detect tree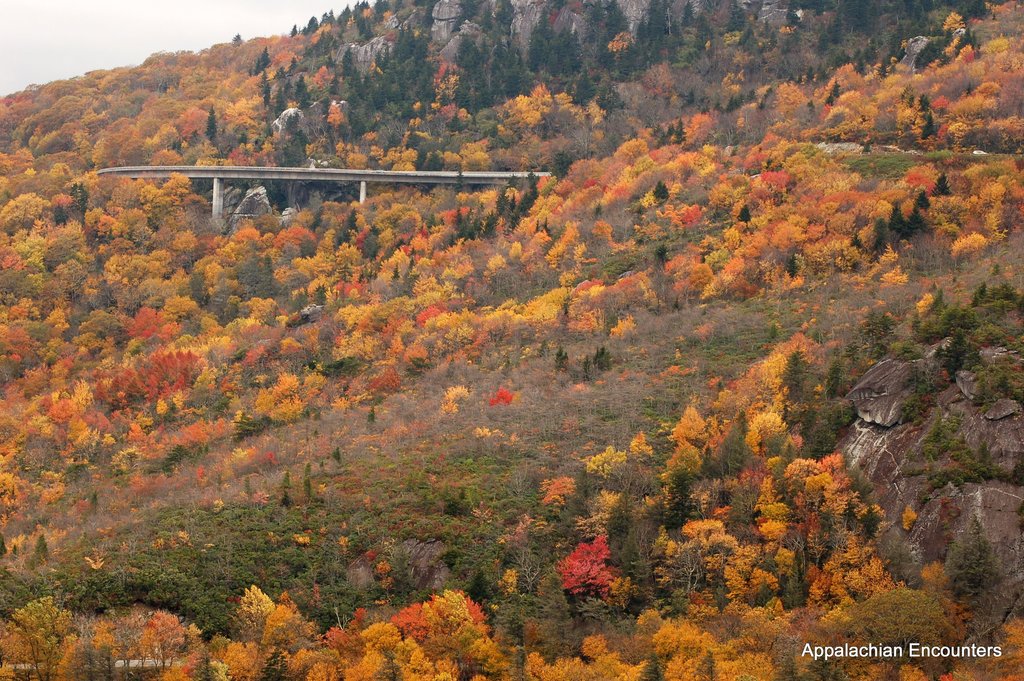
region(955, 29, 977, 45)
